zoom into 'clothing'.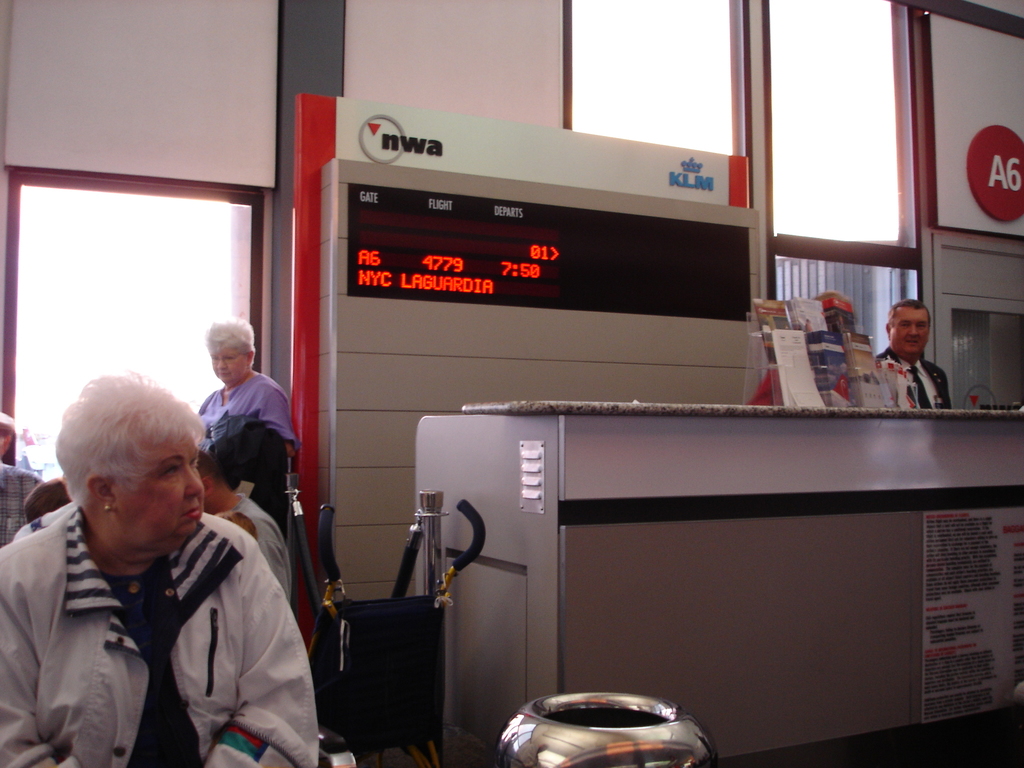
Zoom target: left=6, top=457, right=326, bottom=766.
